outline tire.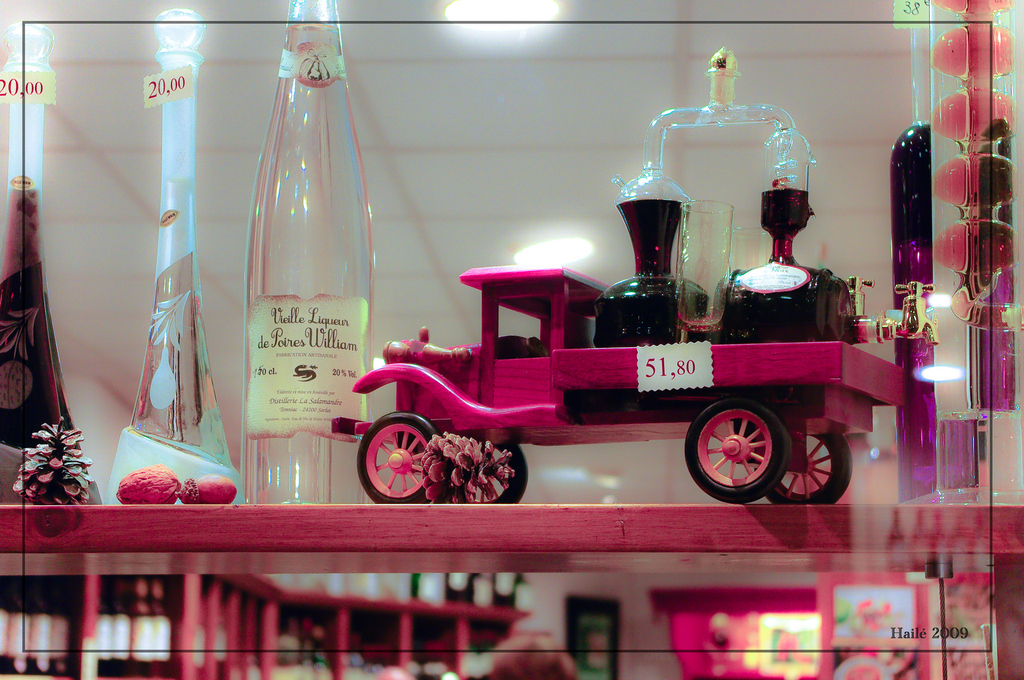
Outline: <bbox>690, 399, 808, 497</bbox>.
